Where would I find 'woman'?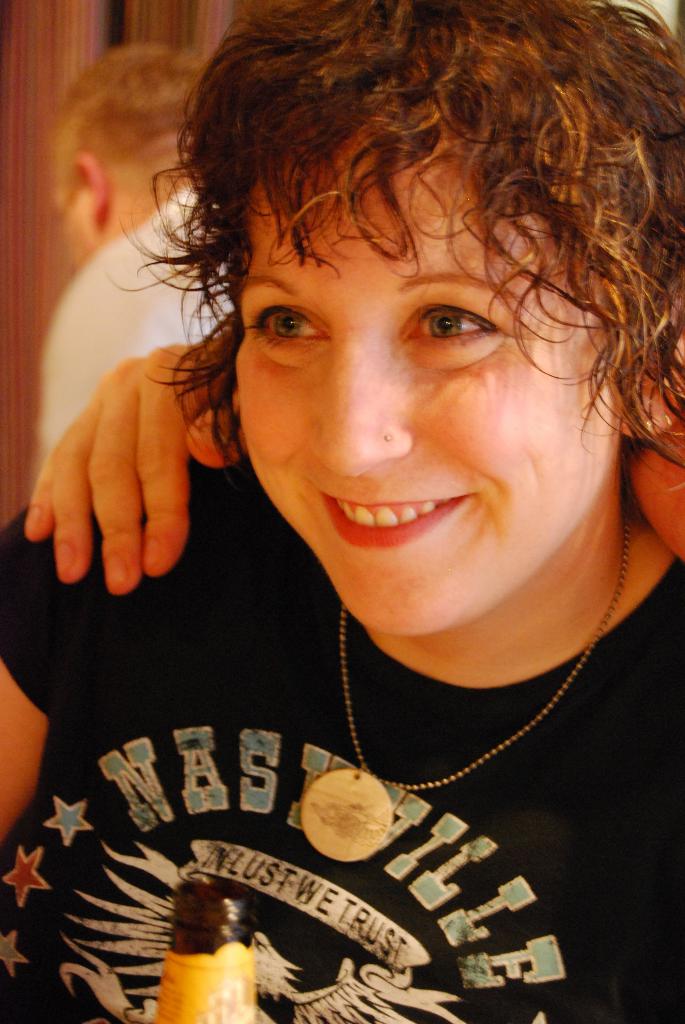
At box=[0, 0, 684, 988].
